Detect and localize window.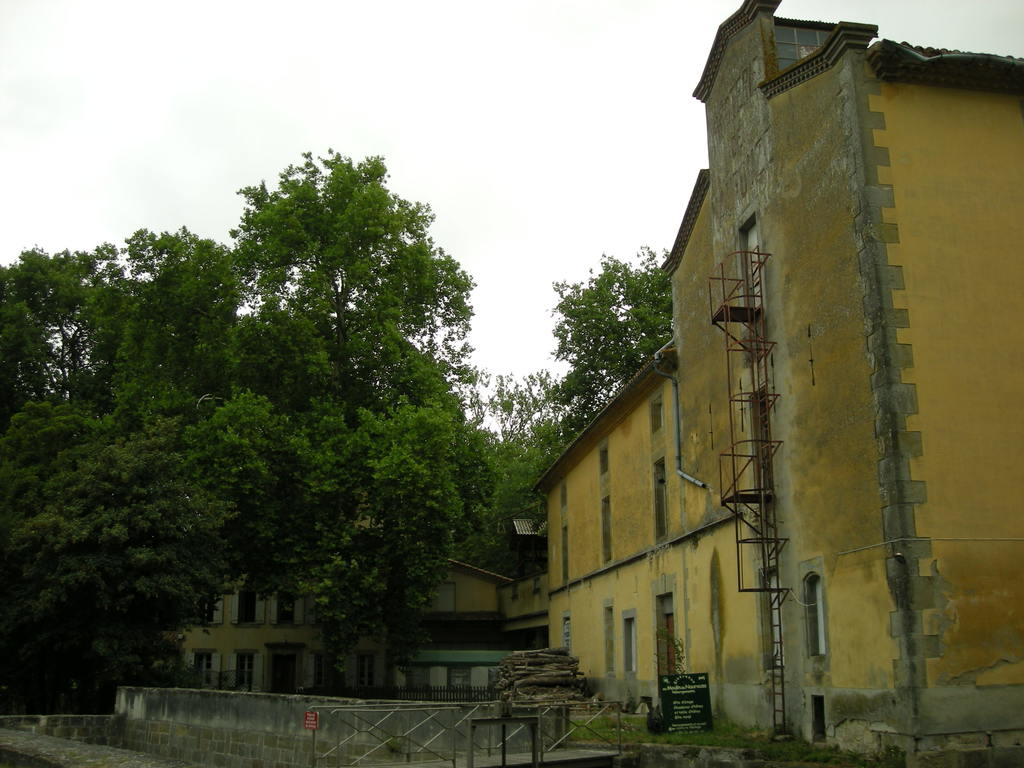
Localized at box(650, 397, 664, 430).
